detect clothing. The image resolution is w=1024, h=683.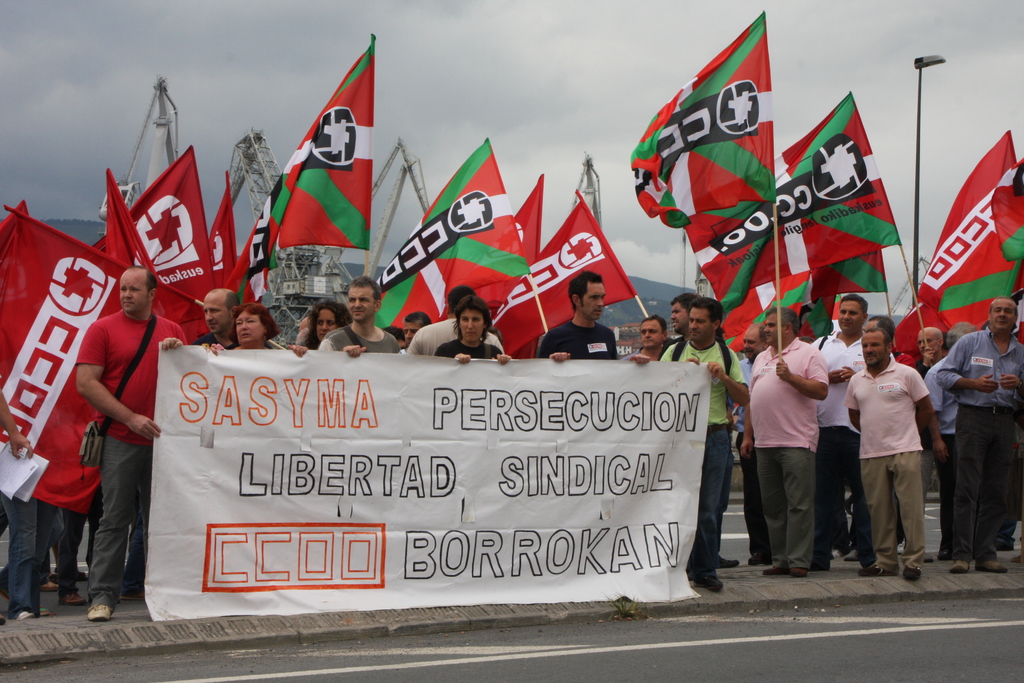
l=844, t=352, r=931, b=570.
